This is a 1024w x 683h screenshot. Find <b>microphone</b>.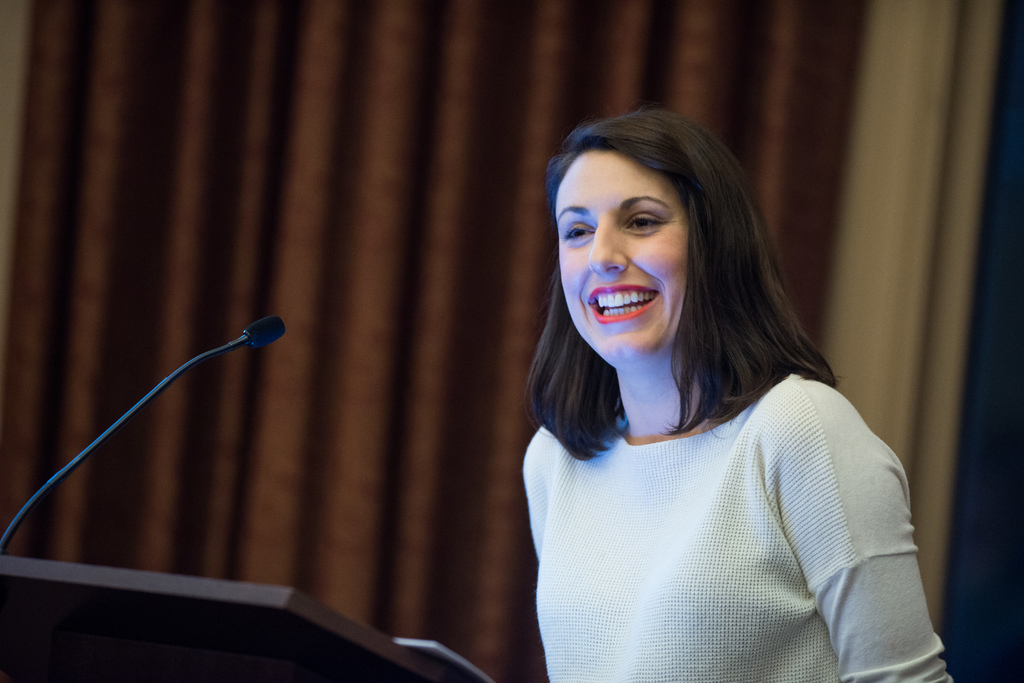
Bounding box: 244/315/285/352.
